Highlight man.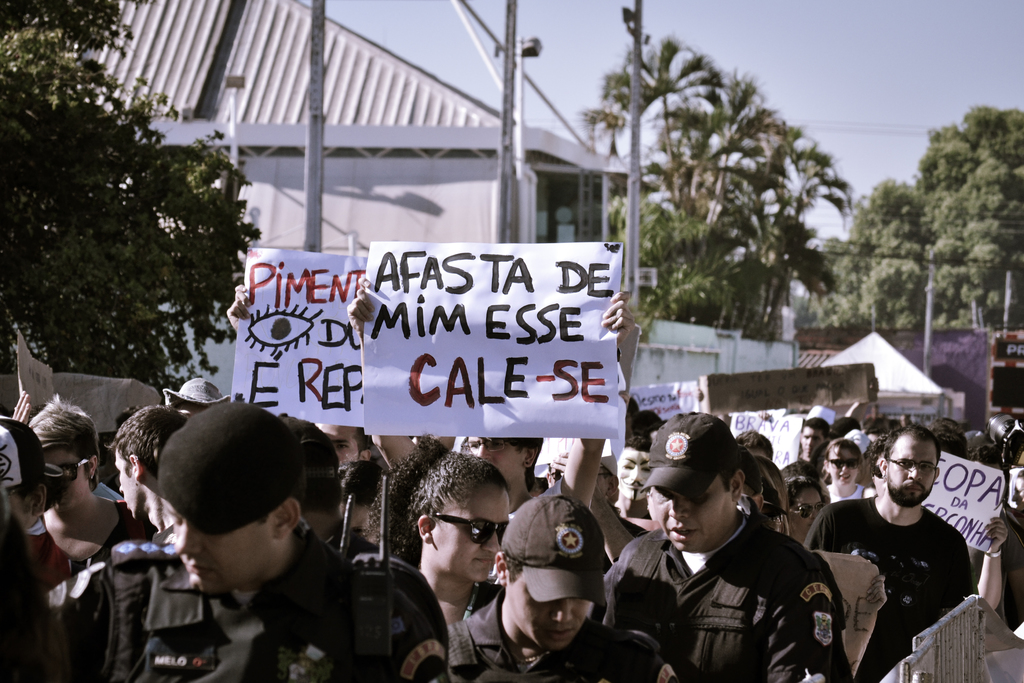
Highlighted region: [45, 400, 454, 682].
